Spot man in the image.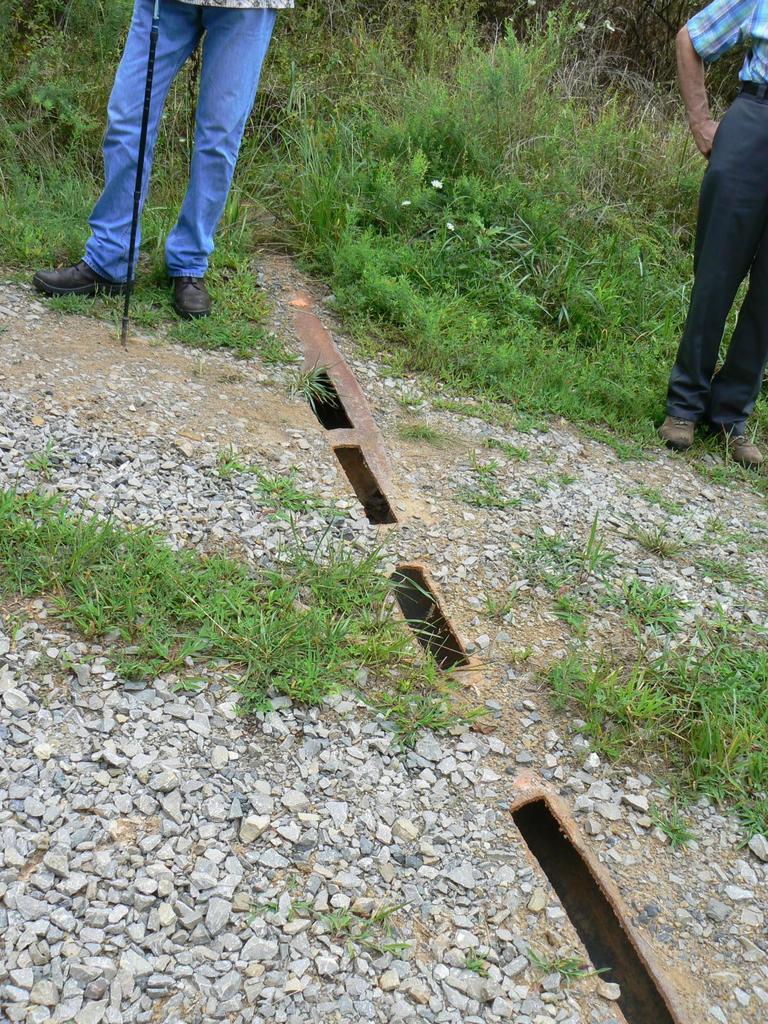
man found at [x1=669, y1=0, x2=767, y2=467].
